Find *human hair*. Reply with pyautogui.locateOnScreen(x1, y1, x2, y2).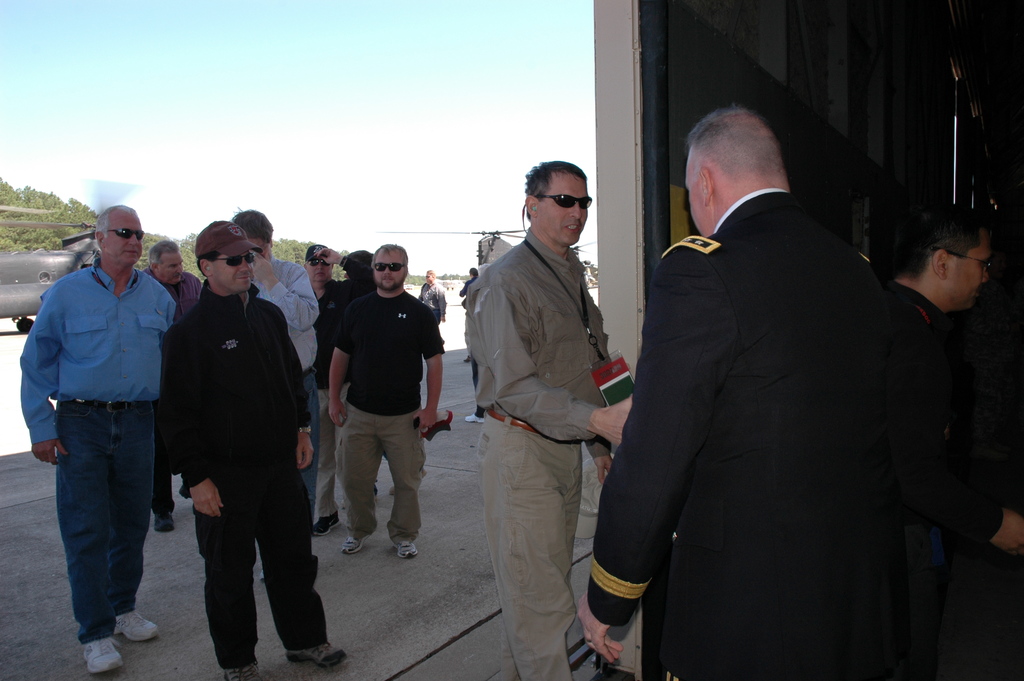
pyautogui.locateOnScreen(196, 252, 225, 279).
